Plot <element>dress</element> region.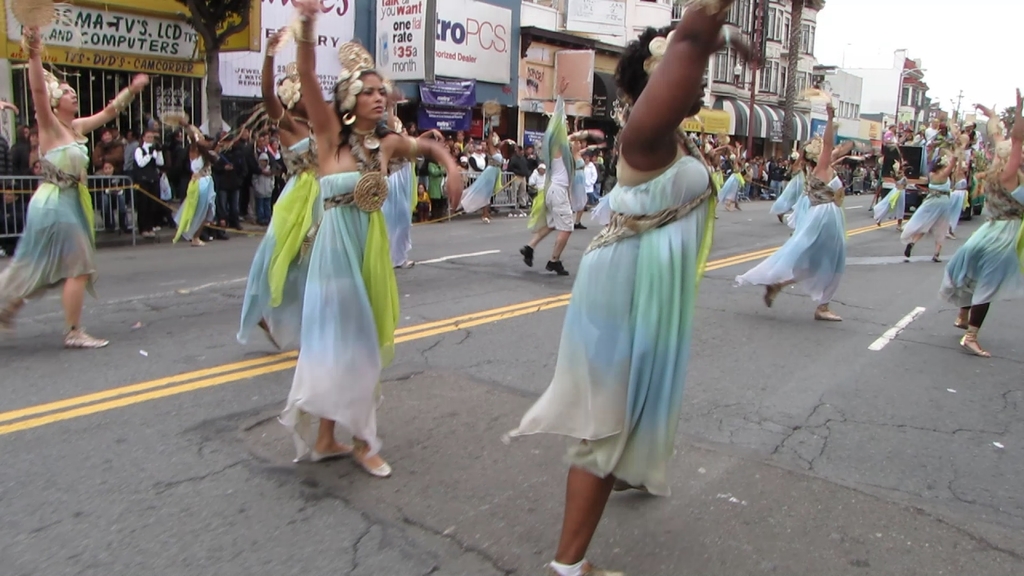
Plotted at detection(902, 177, 952, 246).
